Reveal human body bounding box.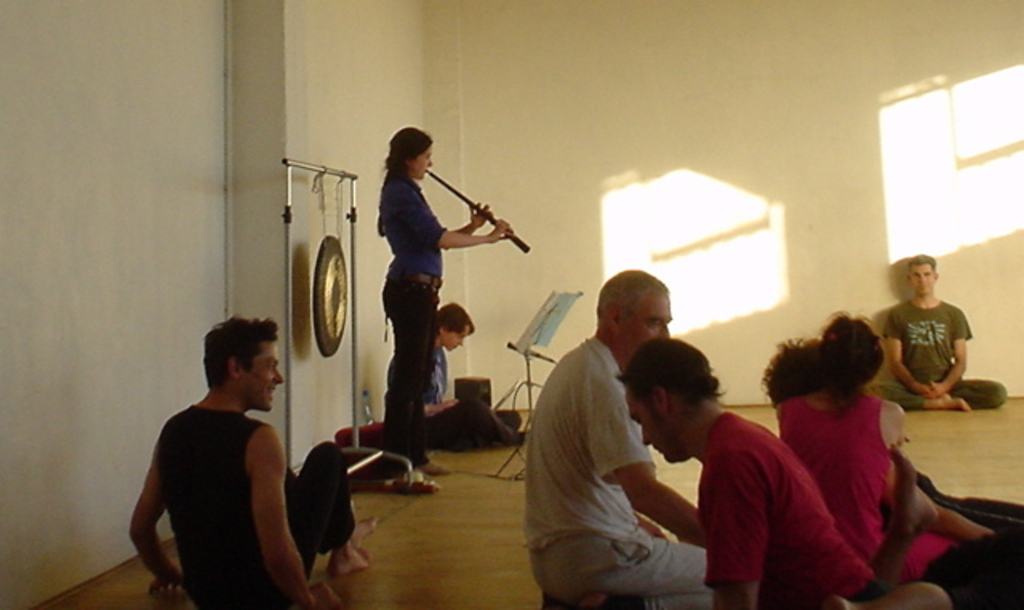
Revealed: {"x1": 523, "y1": 331, "x2": 714, "y2": 608}.
